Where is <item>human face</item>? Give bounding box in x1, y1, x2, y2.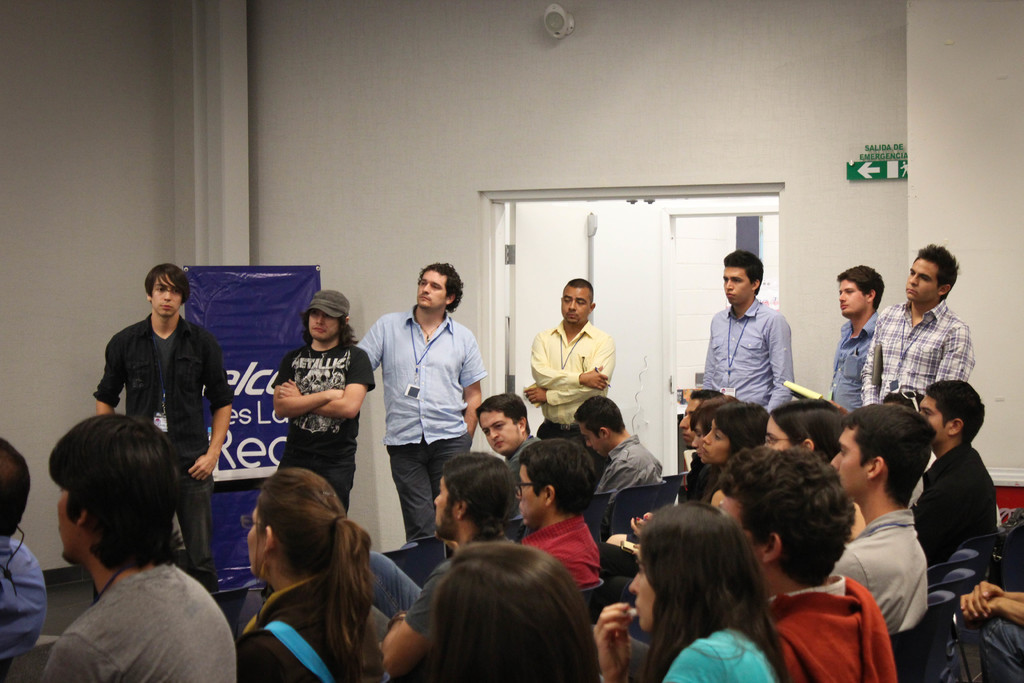
561, 283, 586, 324.
